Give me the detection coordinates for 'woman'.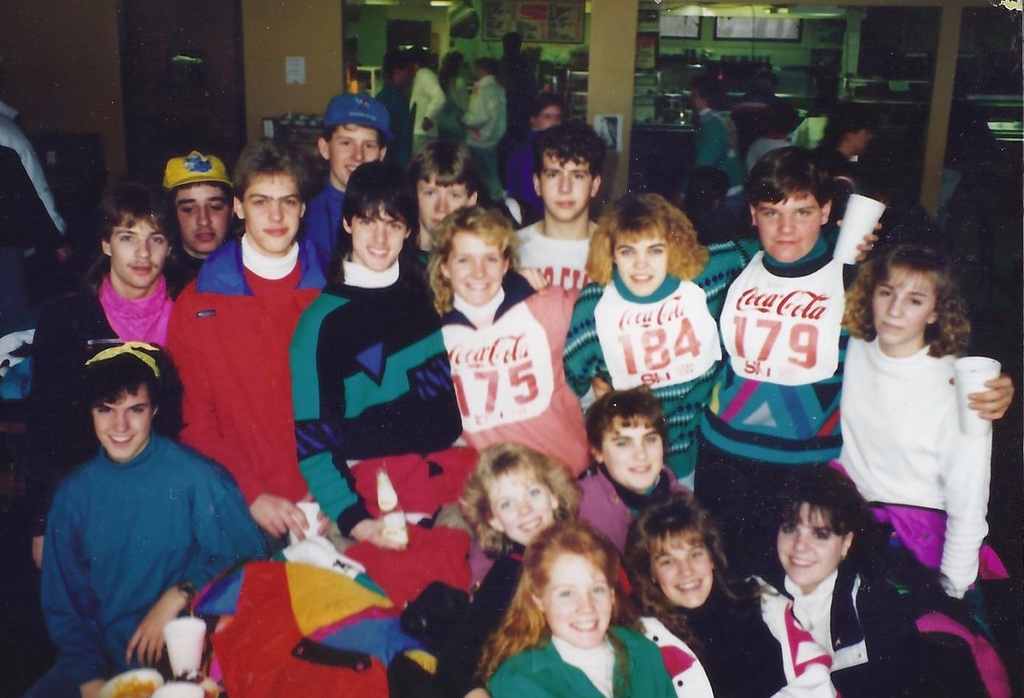
bbox(769, 461, 948, 697).
